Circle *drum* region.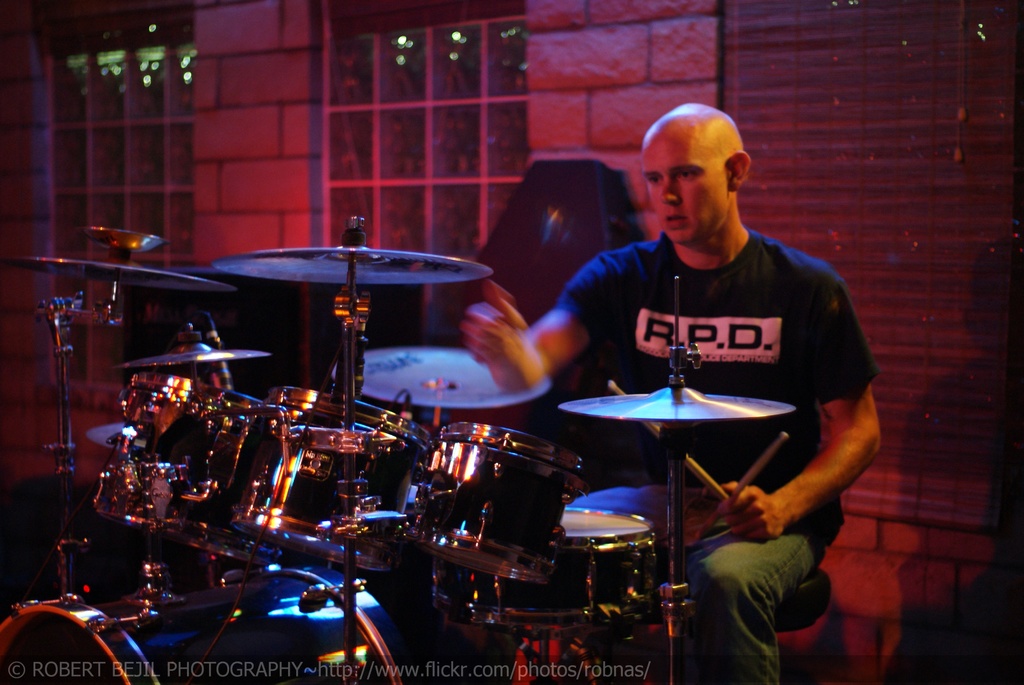
Region: [left=0, top=568, right=417, bottom=684].
